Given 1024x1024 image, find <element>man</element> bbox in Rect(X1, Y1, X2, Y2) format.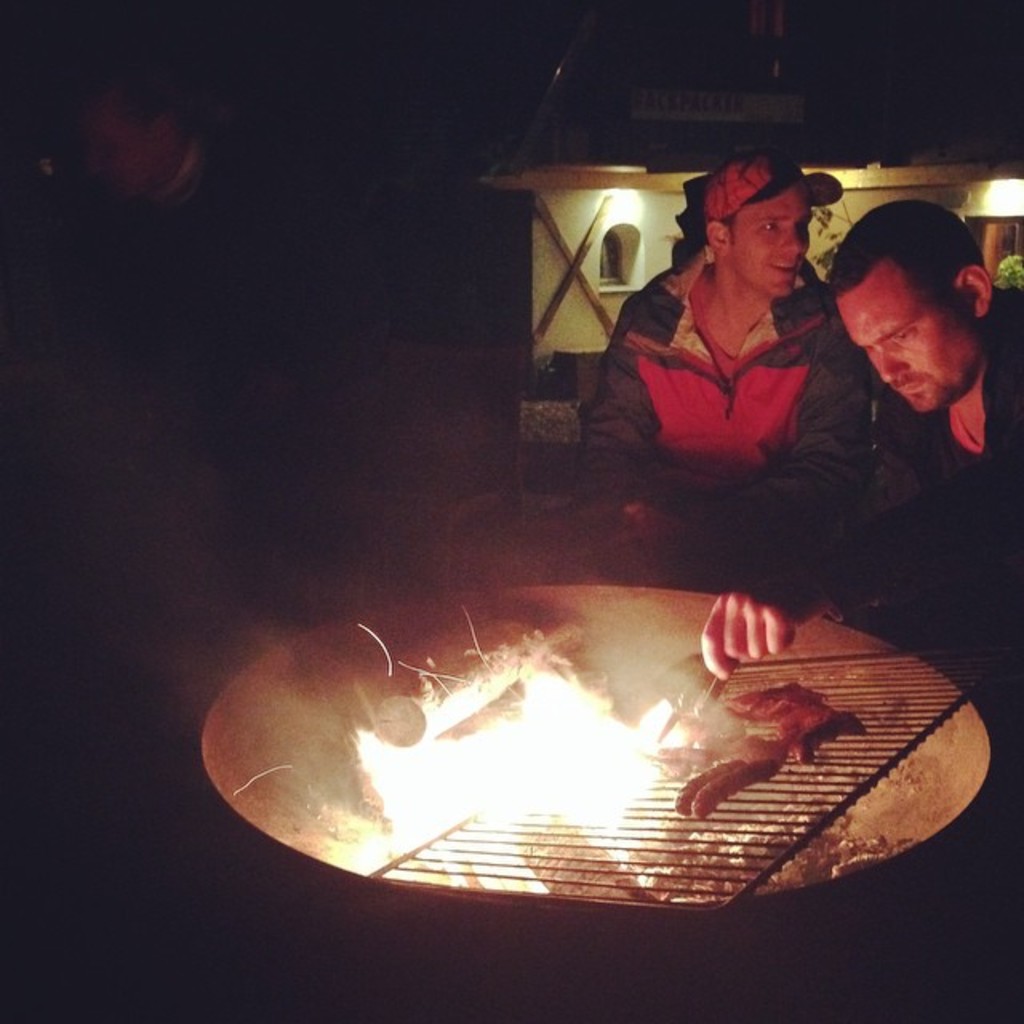
Rect(573, 154, 880, 581).
